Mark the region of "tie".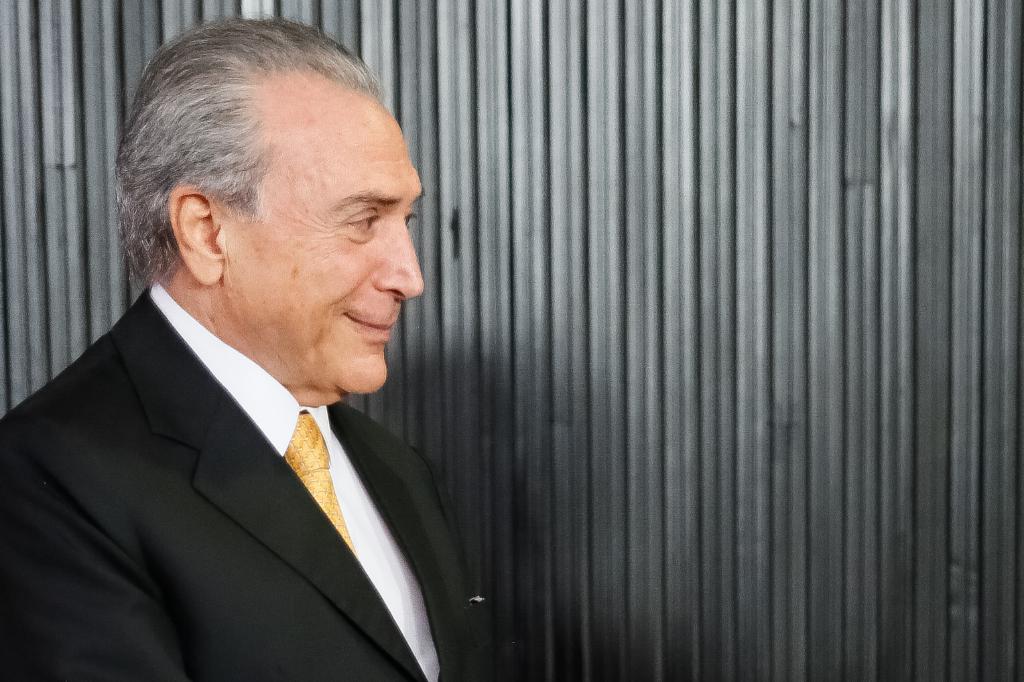
Region: bbox=(279, 410, 355, 561).
